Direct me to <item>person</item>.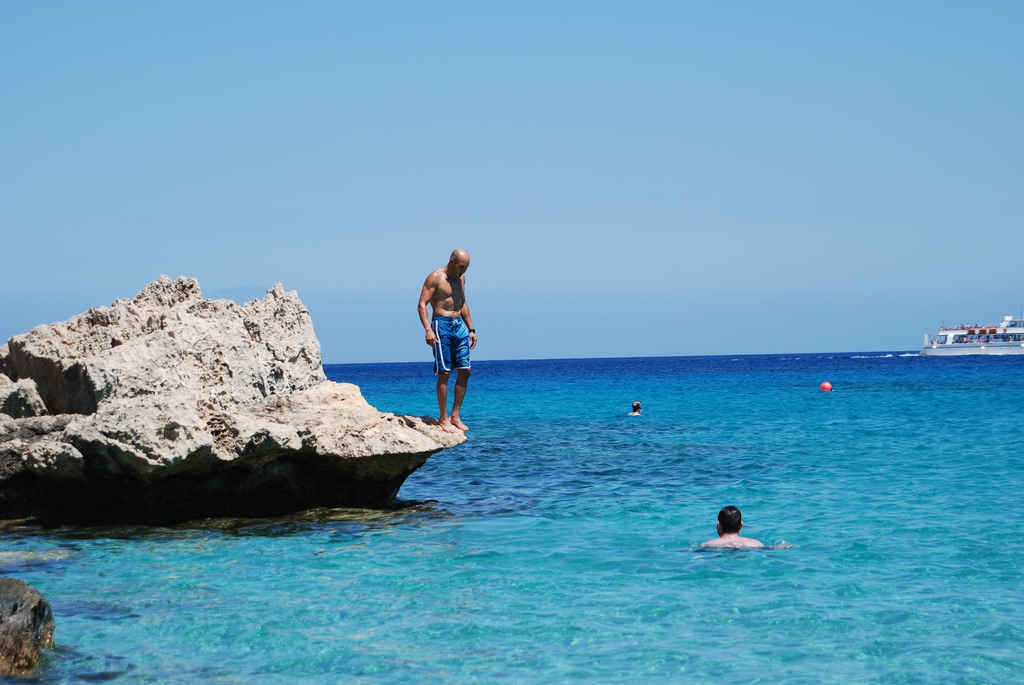
Direction: bbox=(417, 251, 478, 431).
